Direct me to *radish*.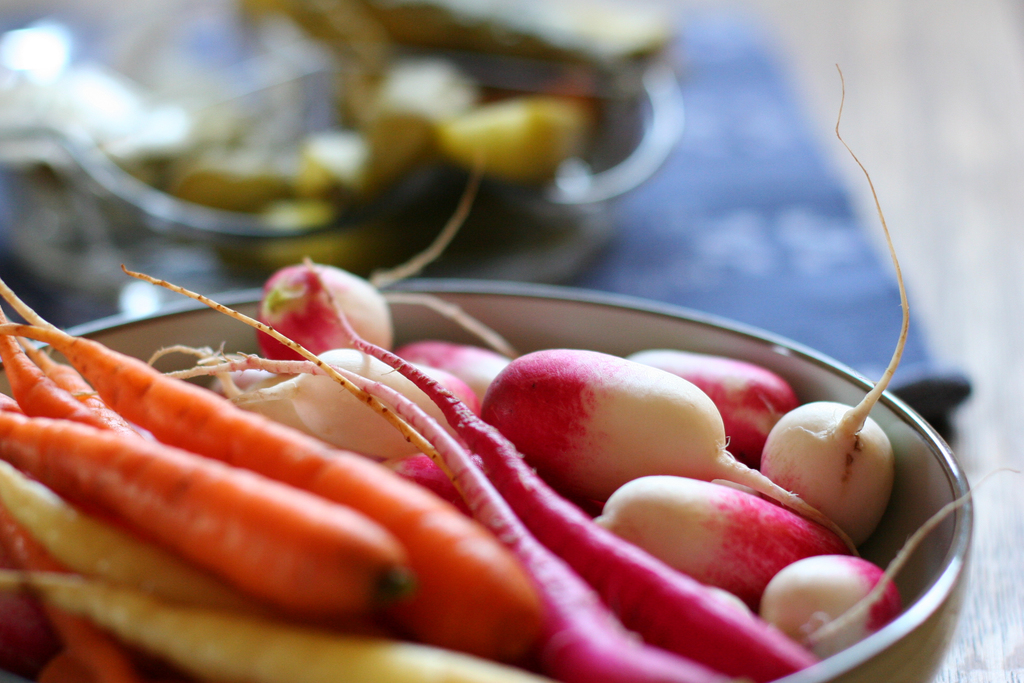
Direction: l=758, t=56, r=901, b=549.
